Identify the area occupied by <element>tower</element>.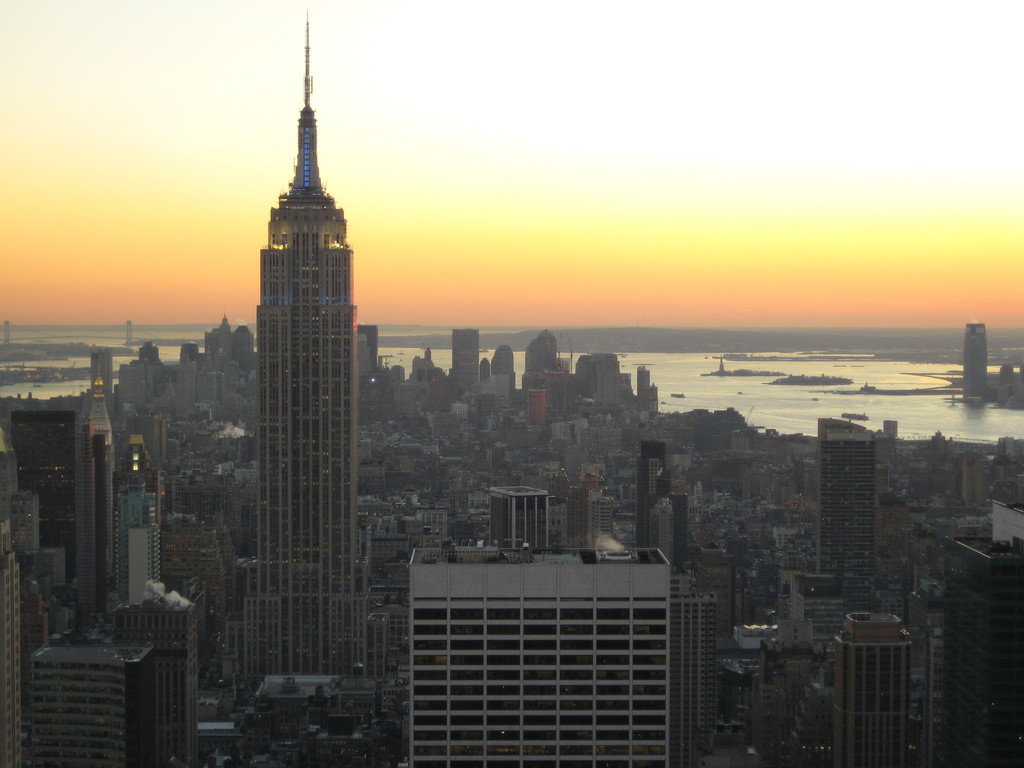
Area: [945,531,1022,767].
